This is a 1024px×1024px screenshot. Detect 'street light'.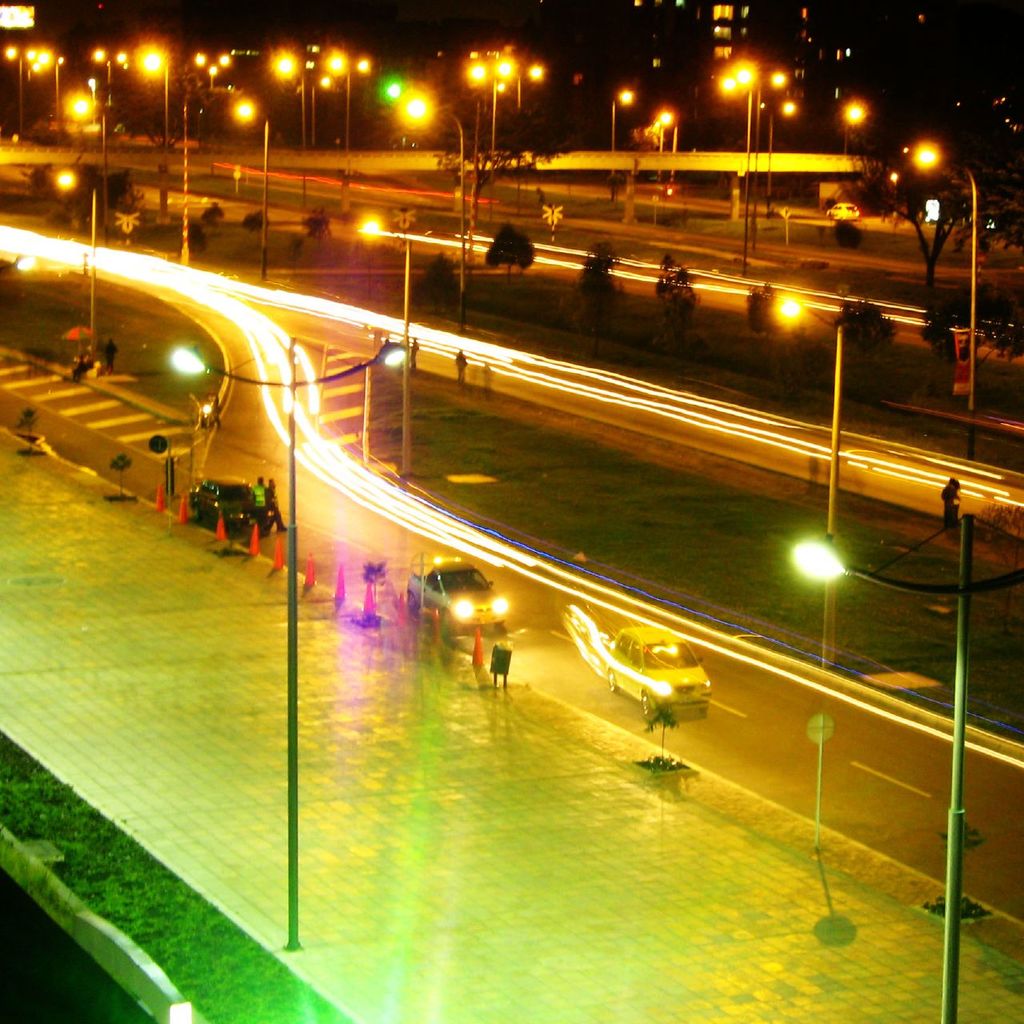
[311,74,335,145].
